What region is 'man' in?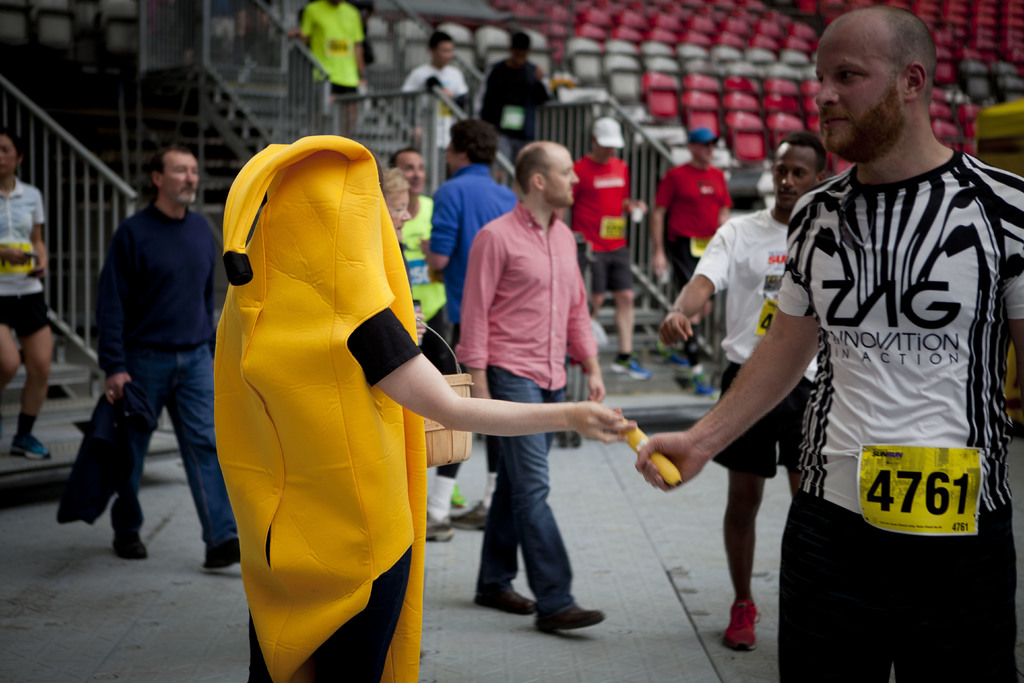
454/138/606/629.
